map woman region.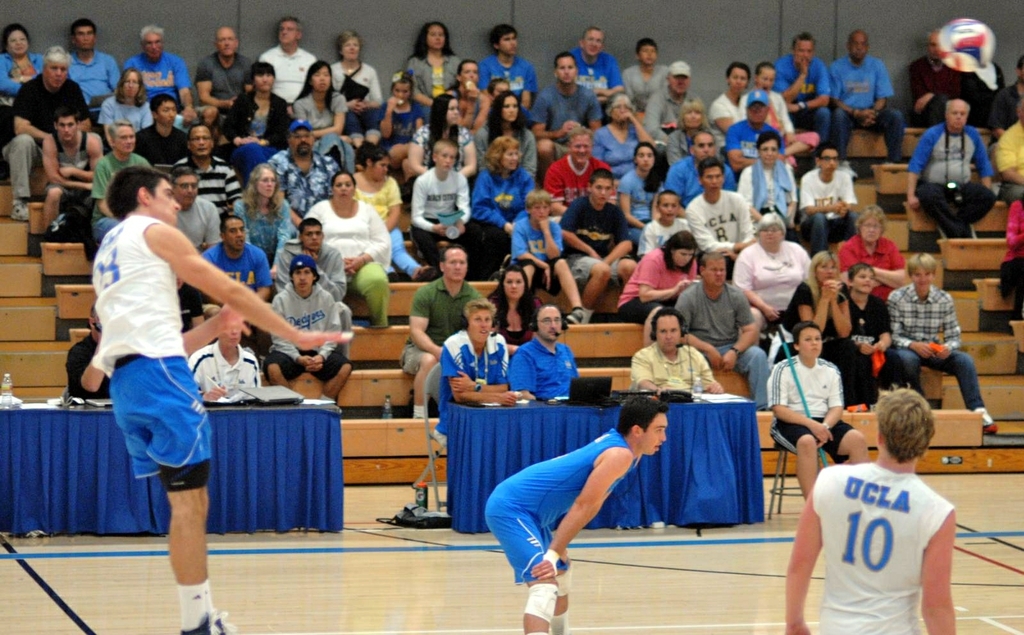
Mapped to x1=404, y1=22, x2=466, y2=124.
